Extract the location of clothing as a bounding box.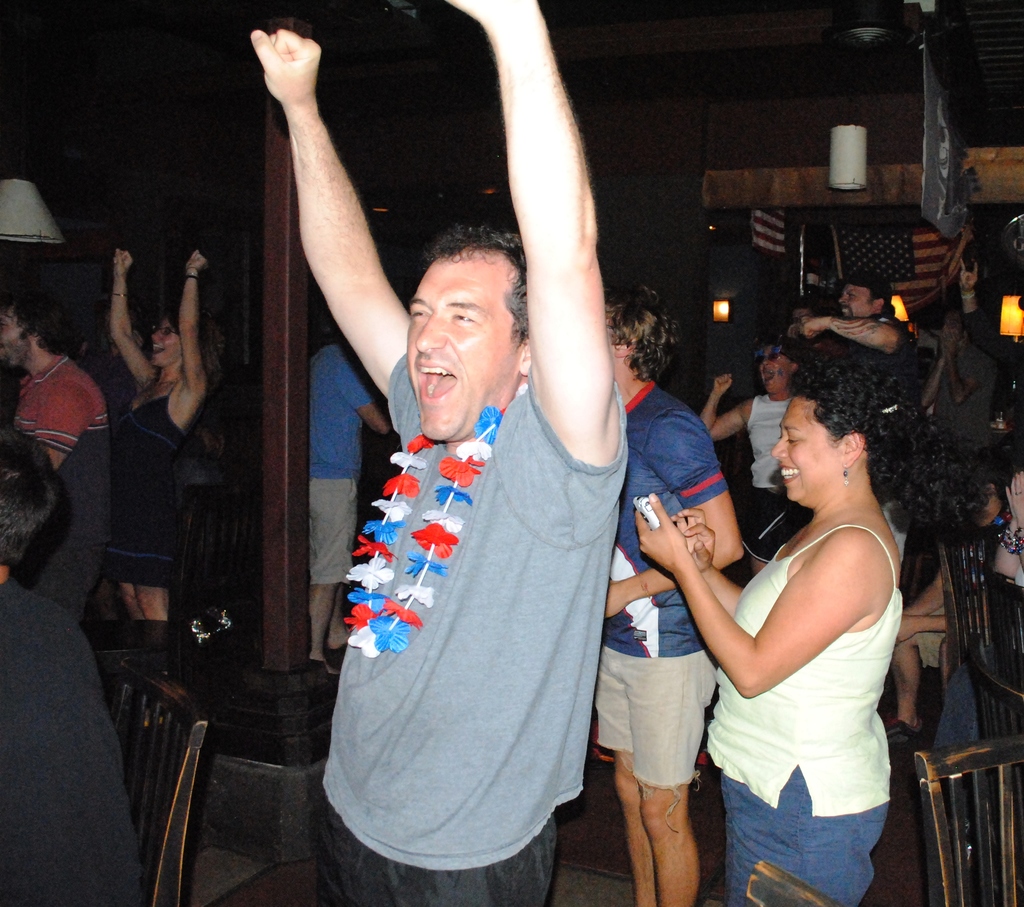
912:593:970:680.
